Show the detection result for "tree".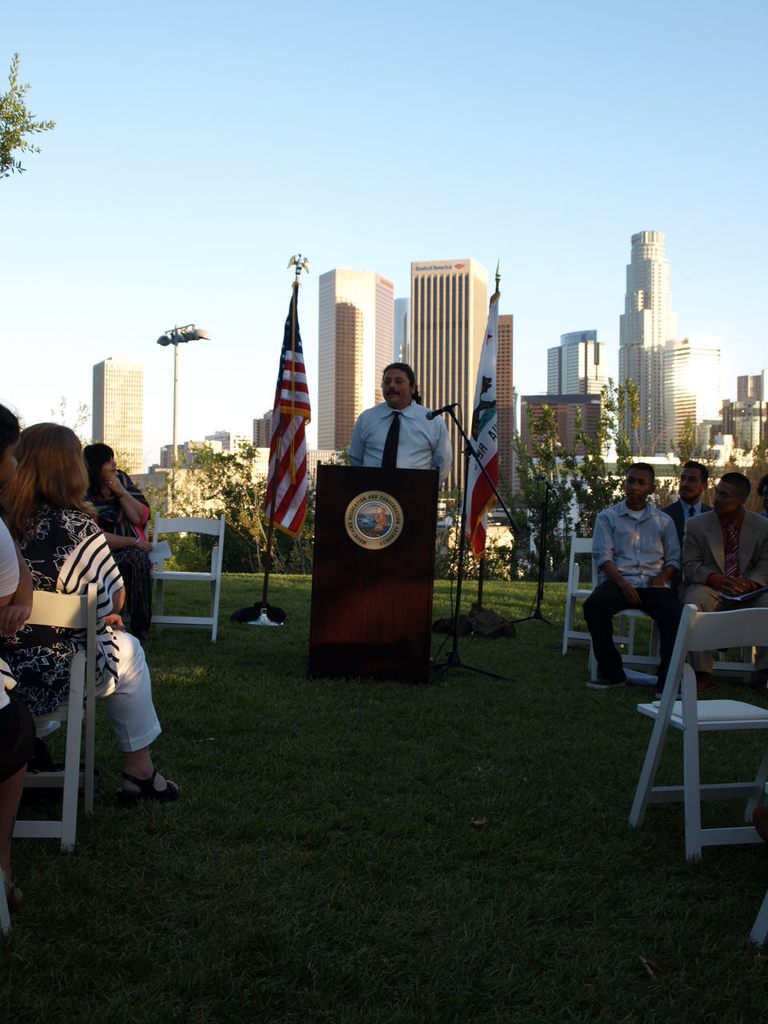
171, 434, 333, 558.
